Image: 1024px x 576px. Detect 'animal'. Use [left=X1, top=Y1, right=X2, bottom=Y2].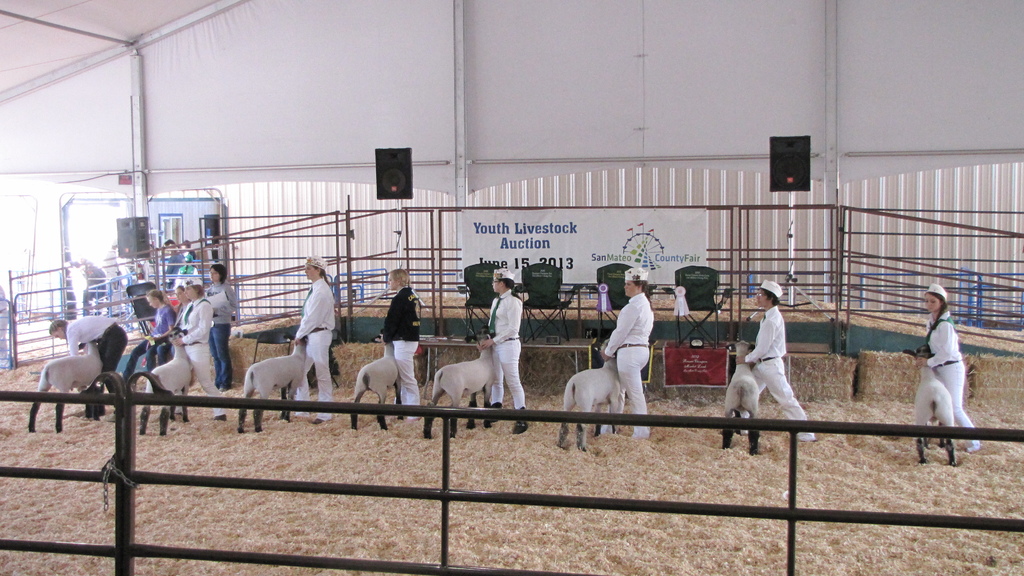
[left=724, top=342, right=760, bottom=454].
